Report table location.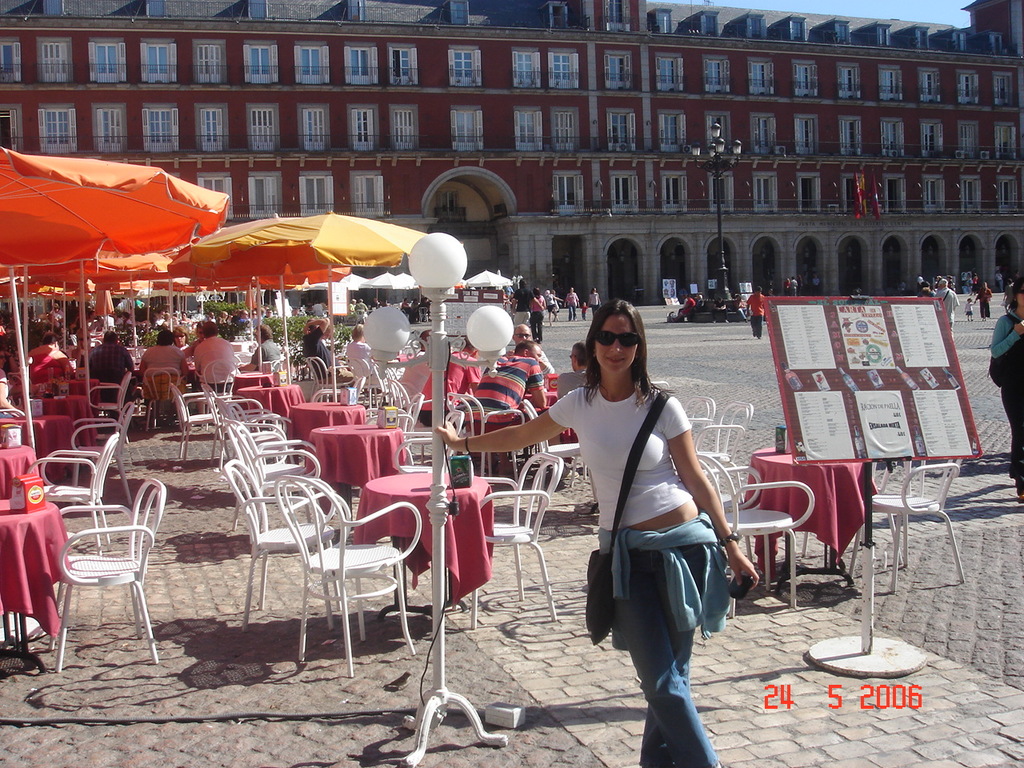
Report: <box>350,471,494,622</box>.
